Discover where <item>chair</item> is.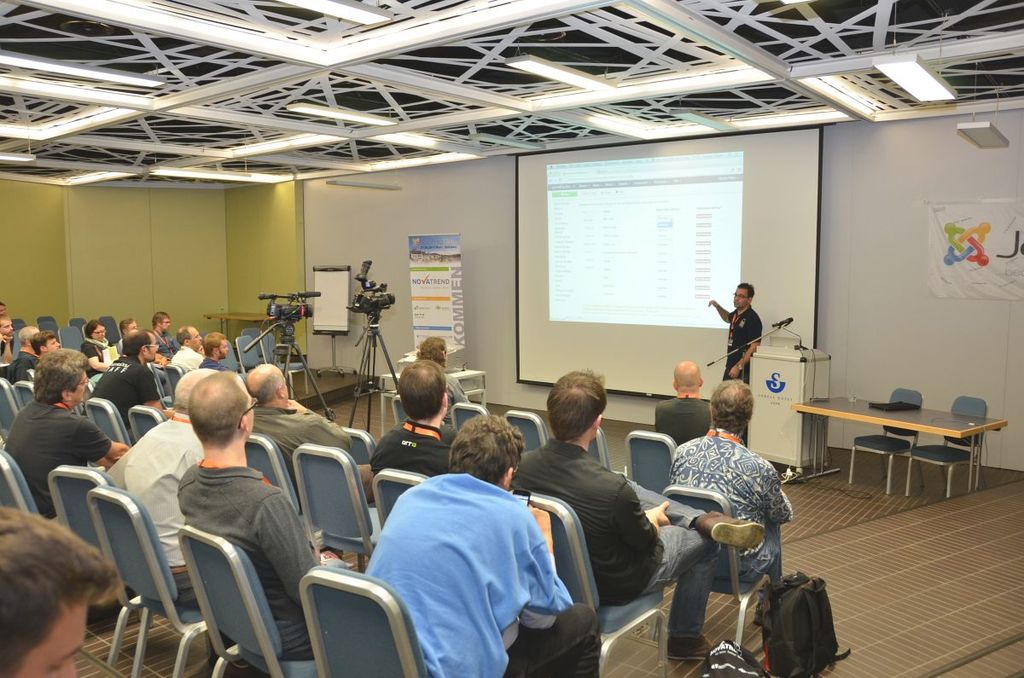
Discovered at Rect(501, 407, 549, 460).
